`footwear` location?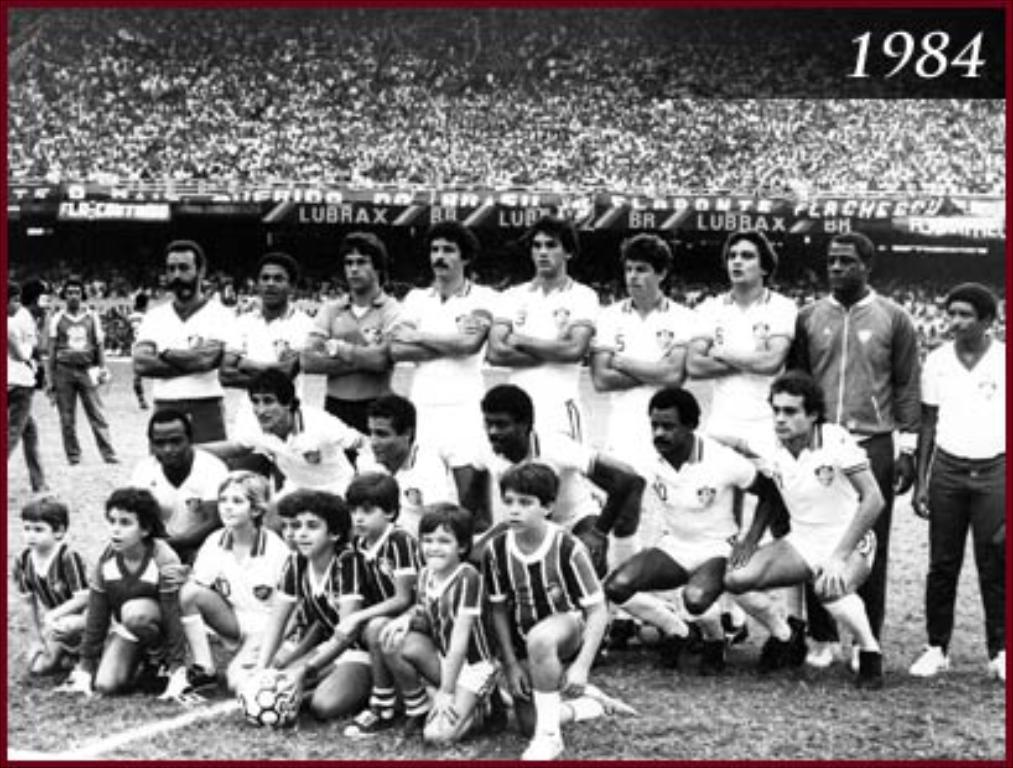
750, 627, 795, 674
